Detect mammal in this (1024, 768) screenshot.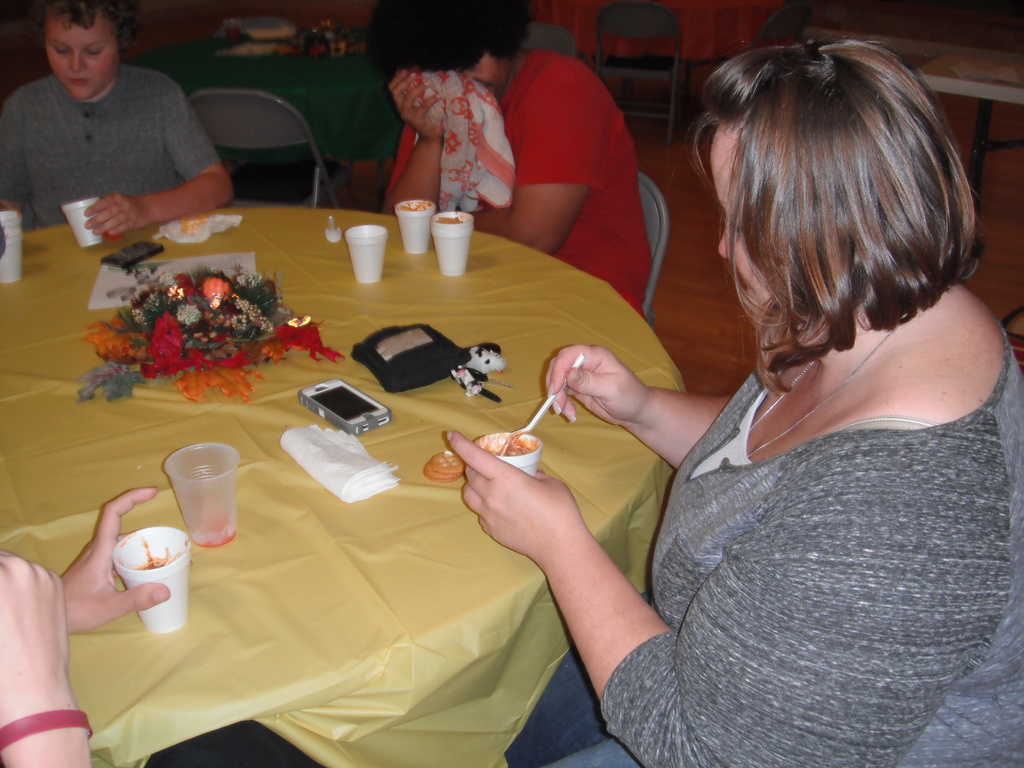
Detection: bbox(359, 0, 650, 319).
